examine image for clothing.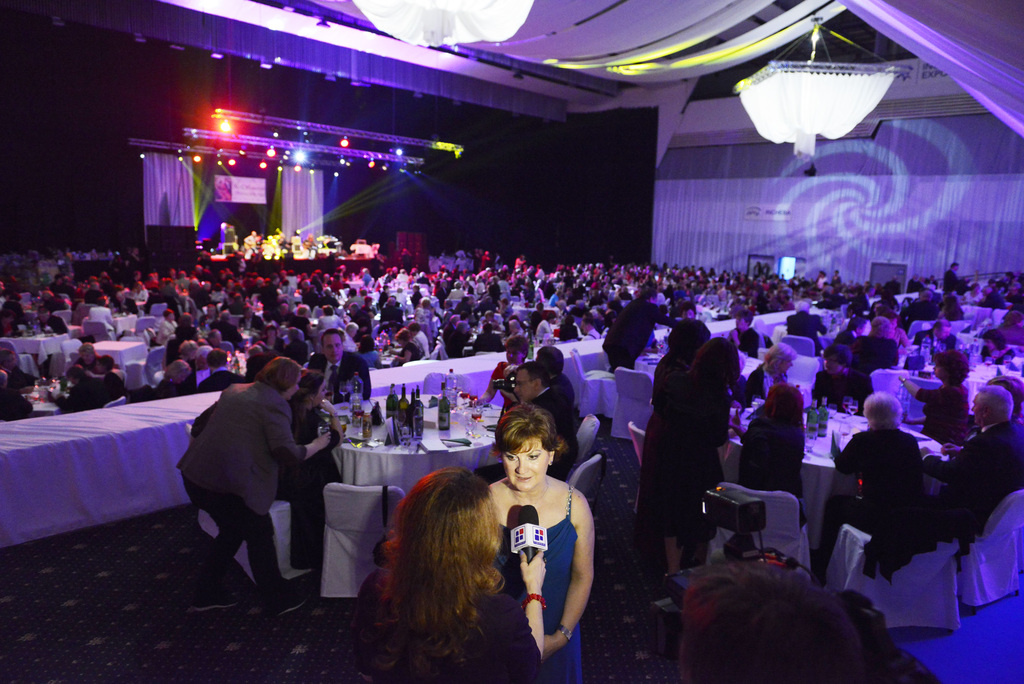
Examination result: region(548, 379, 578, 442).
